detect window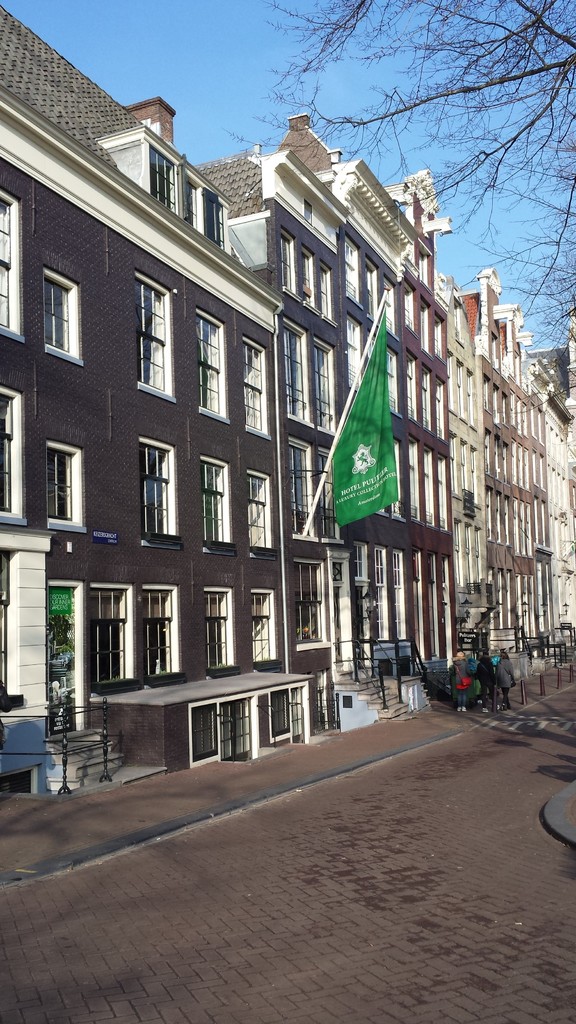
[280, 230, 301, 298]
